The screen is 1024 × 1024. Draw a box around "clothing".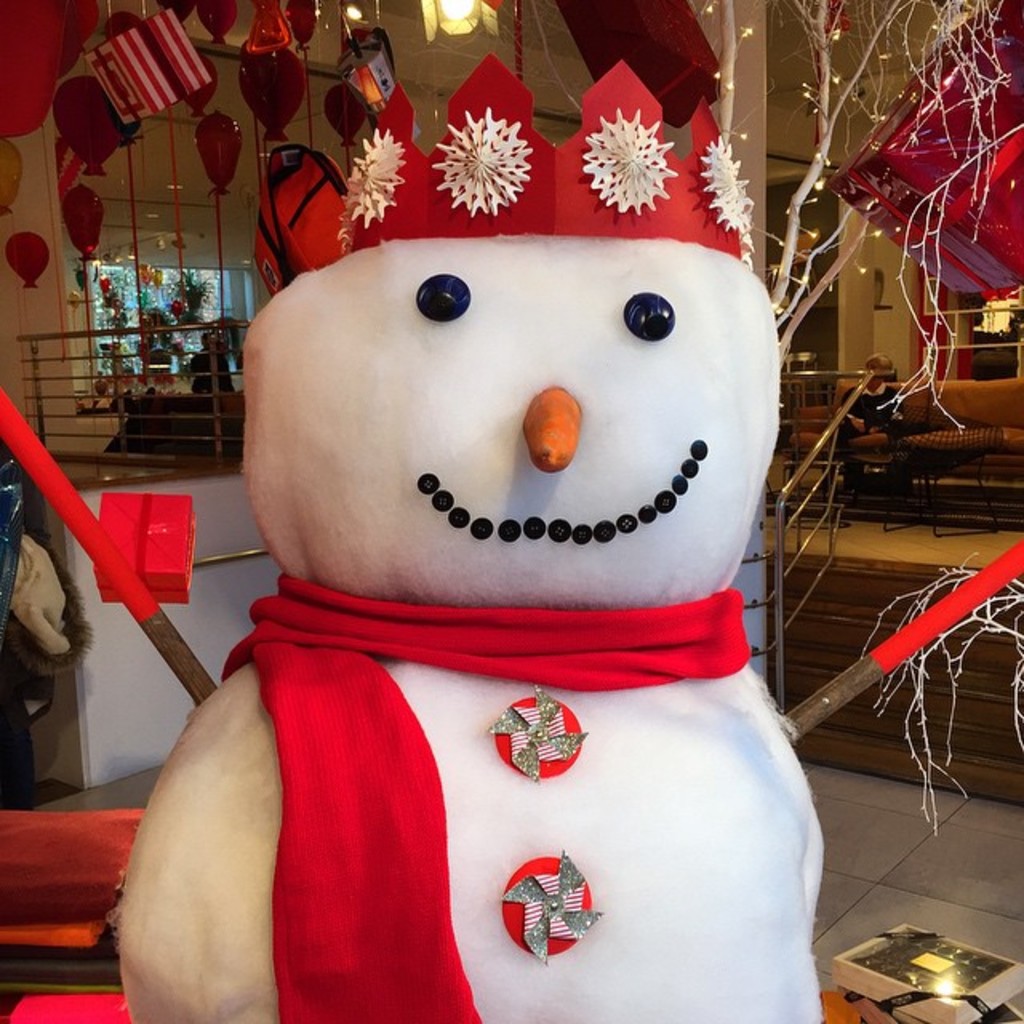
box=[211, 566, 755, 1022].
